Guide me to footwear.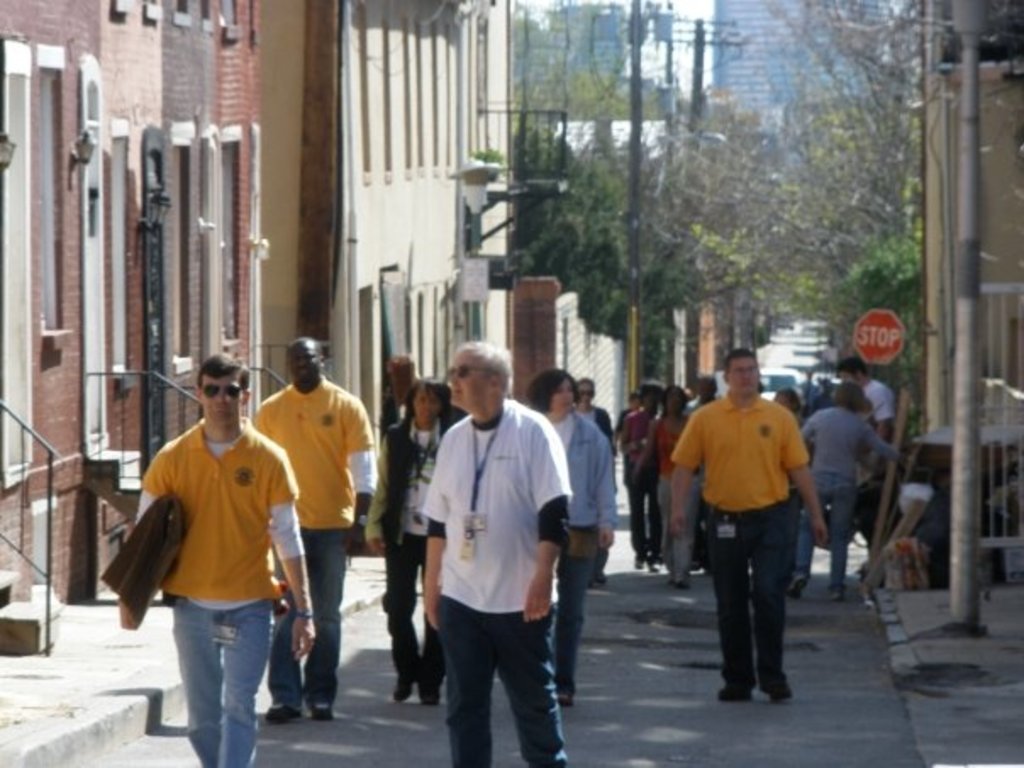
Guidance: 787,573,809,598.
